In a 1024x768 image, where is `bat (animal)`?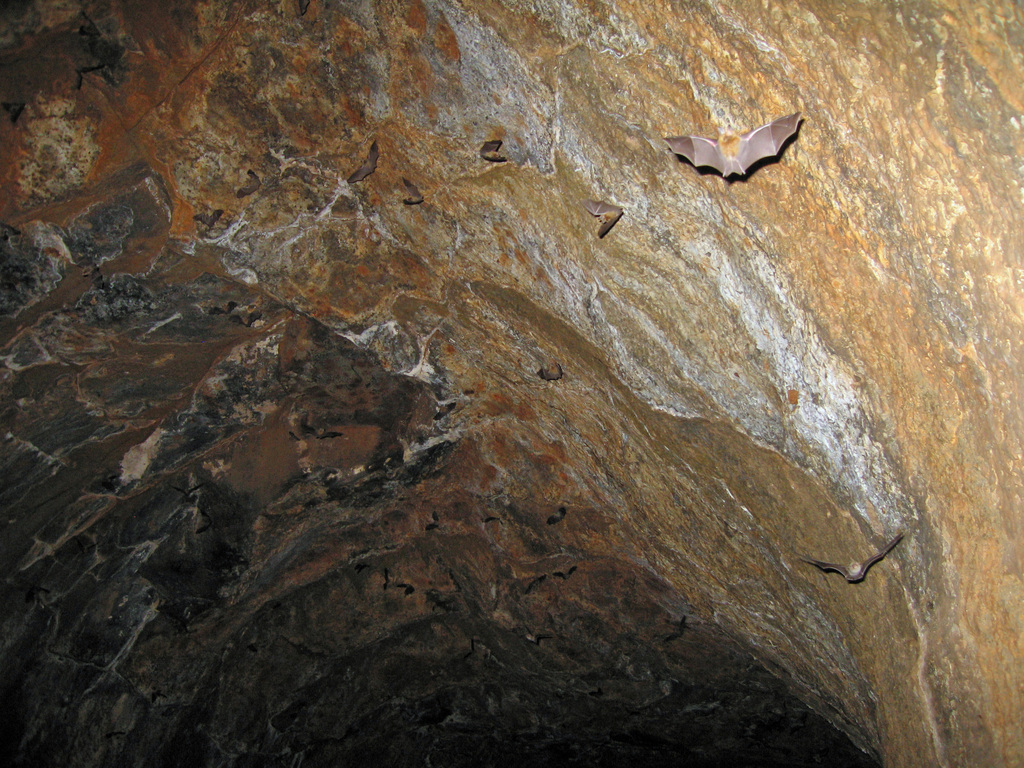
rect(474, 131, 512, 167).
